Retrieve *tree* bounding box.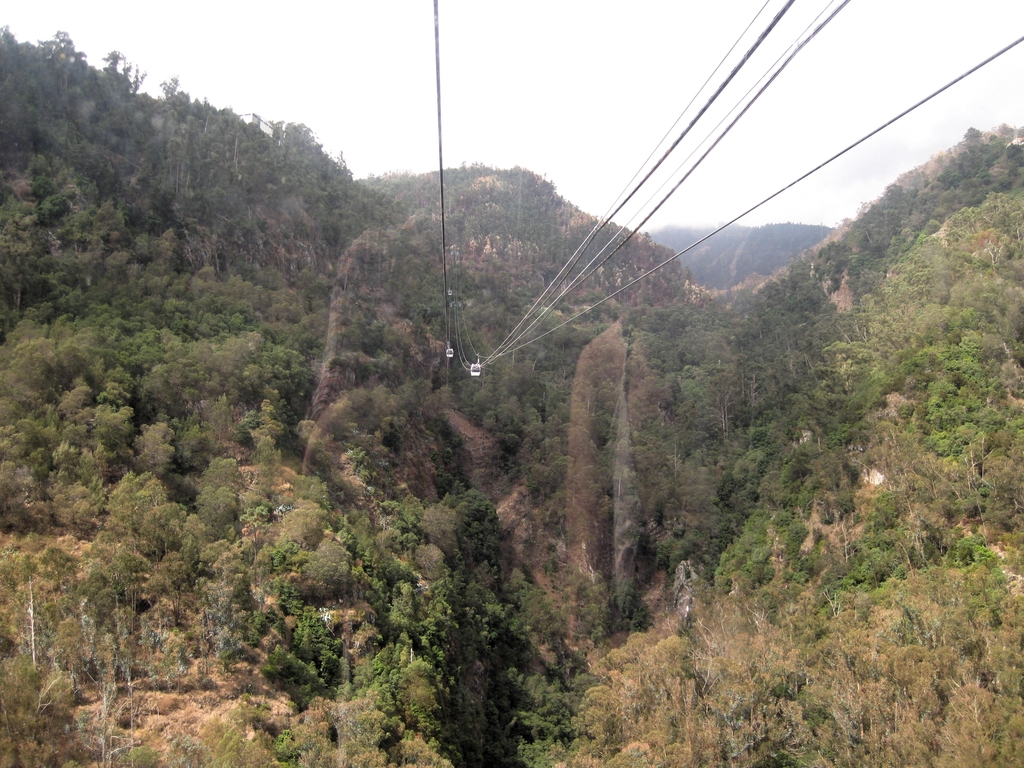
Bounding box: crop(0, 27, 1023, 767).
